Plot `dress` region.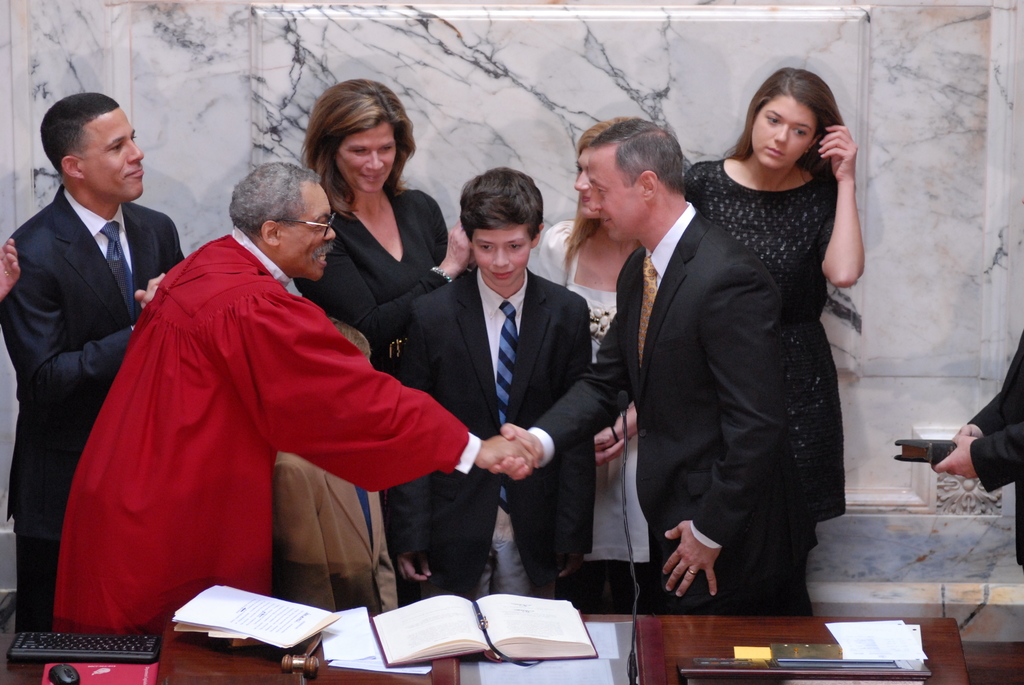
Plotted at 682 161 845 527.
